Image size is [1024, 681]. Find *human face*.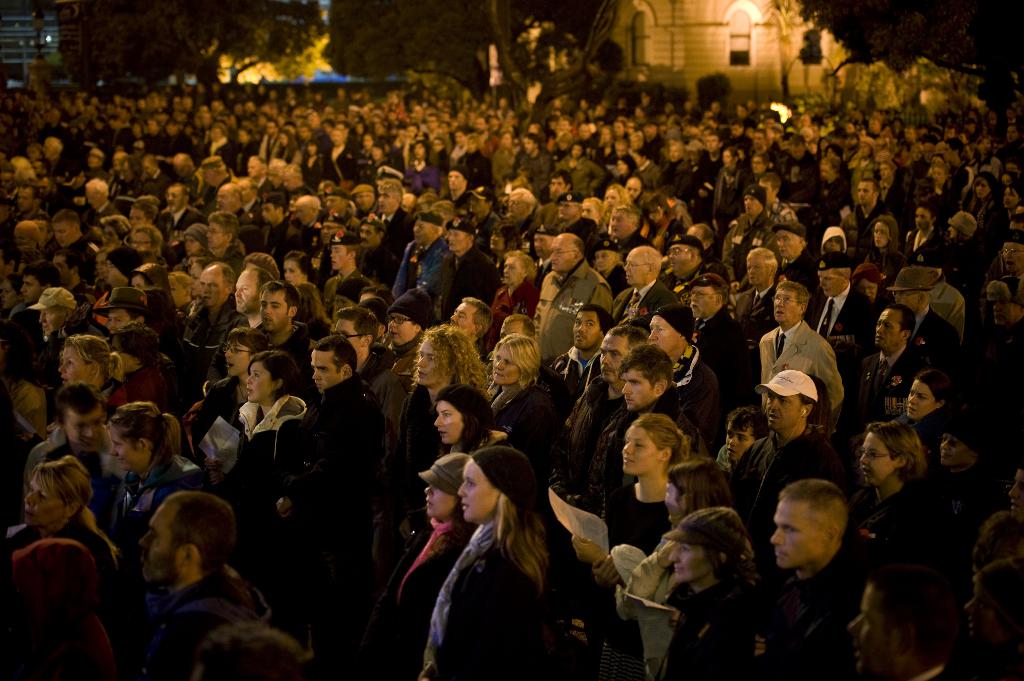
x1=468 y1=194 x2=485 y2=213.
